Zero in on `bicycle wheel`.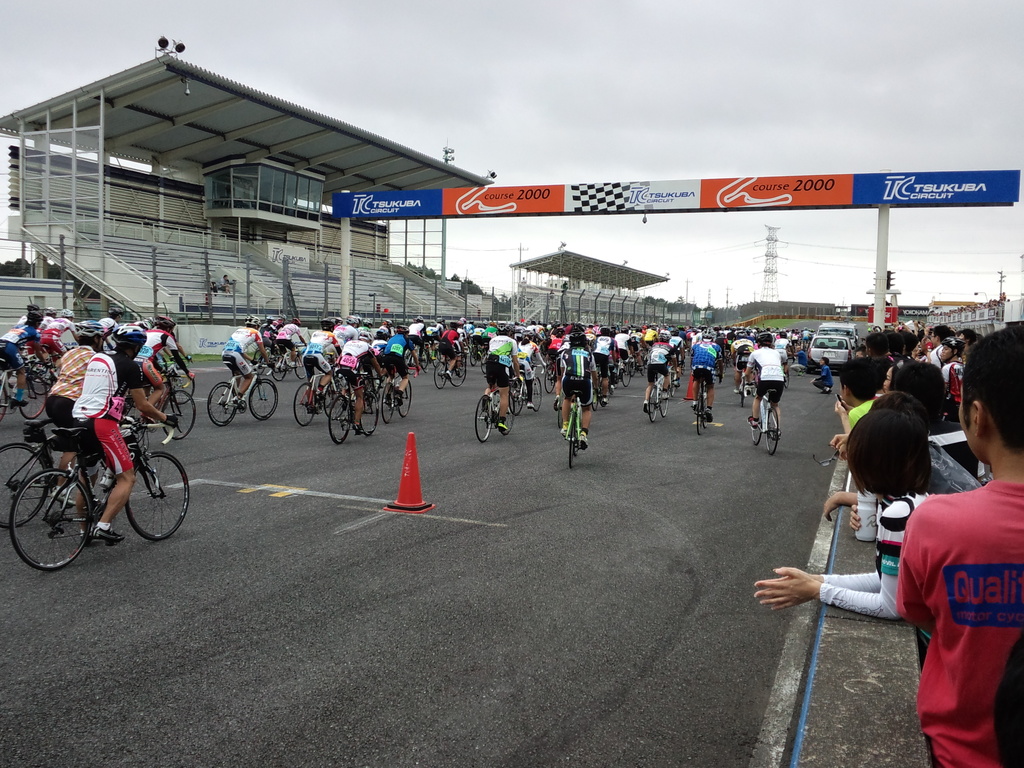
Zeroed in: [left=252, top=378, right=283, bottom=420].
